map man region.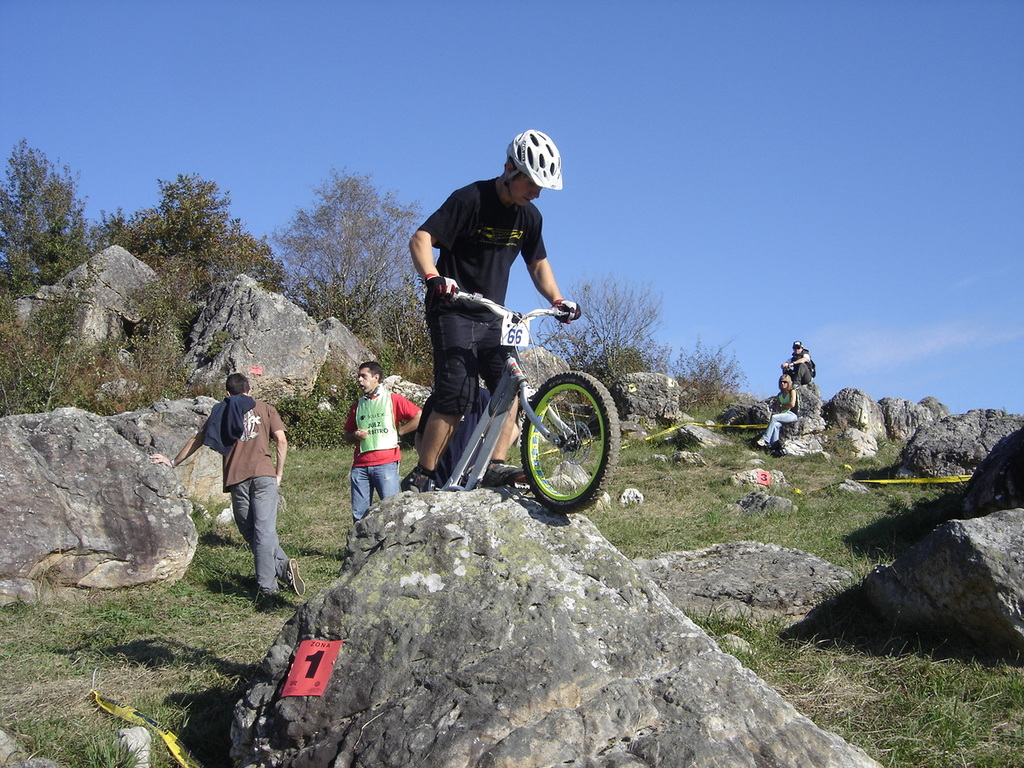
Mapped to [x1=779, y1=340, x2=814, y2=389].
